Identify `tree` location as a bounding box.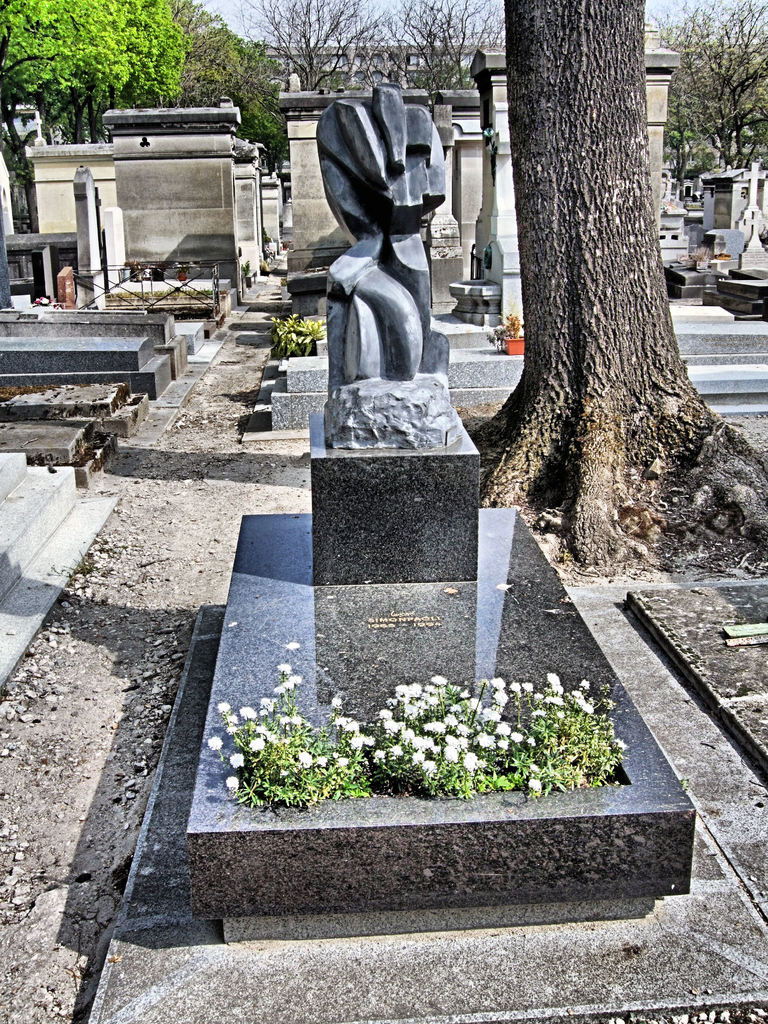
(left=360, top=0, right=508, bottom=92).
